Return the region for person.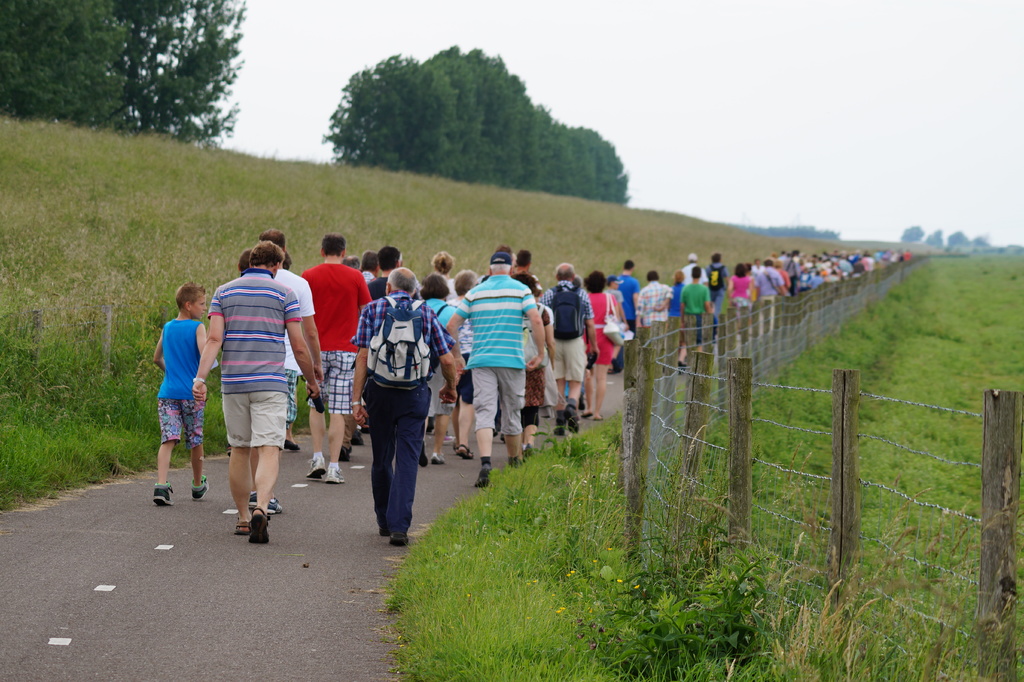
346,259,431,551.
